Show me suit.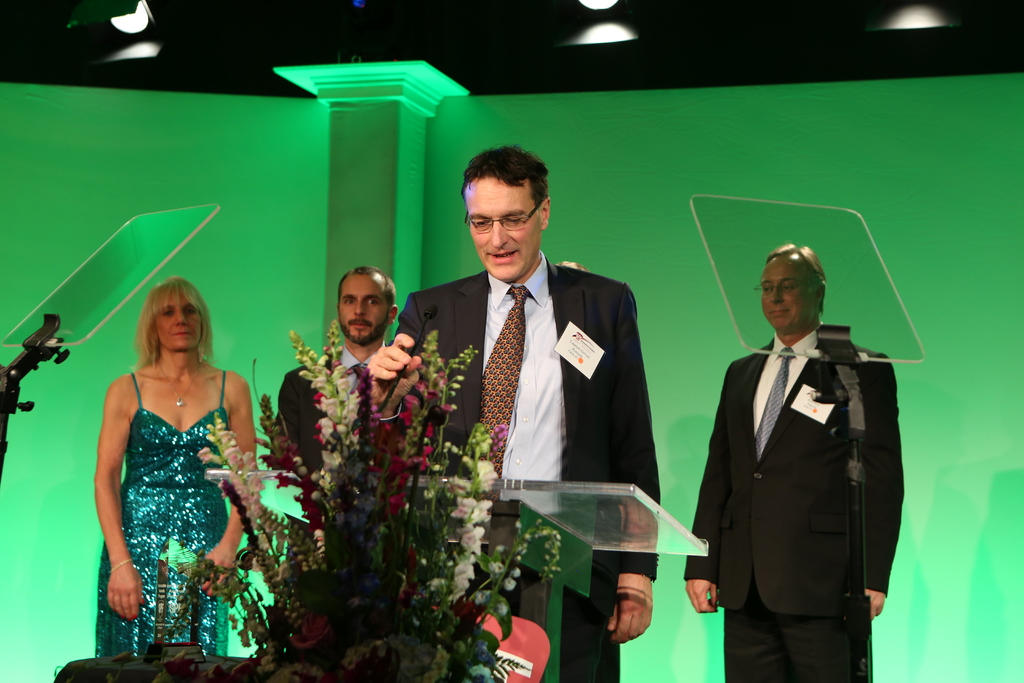
suit is here: {"left": 702, "top": 267, "right": 914, "bottom": 670}.
